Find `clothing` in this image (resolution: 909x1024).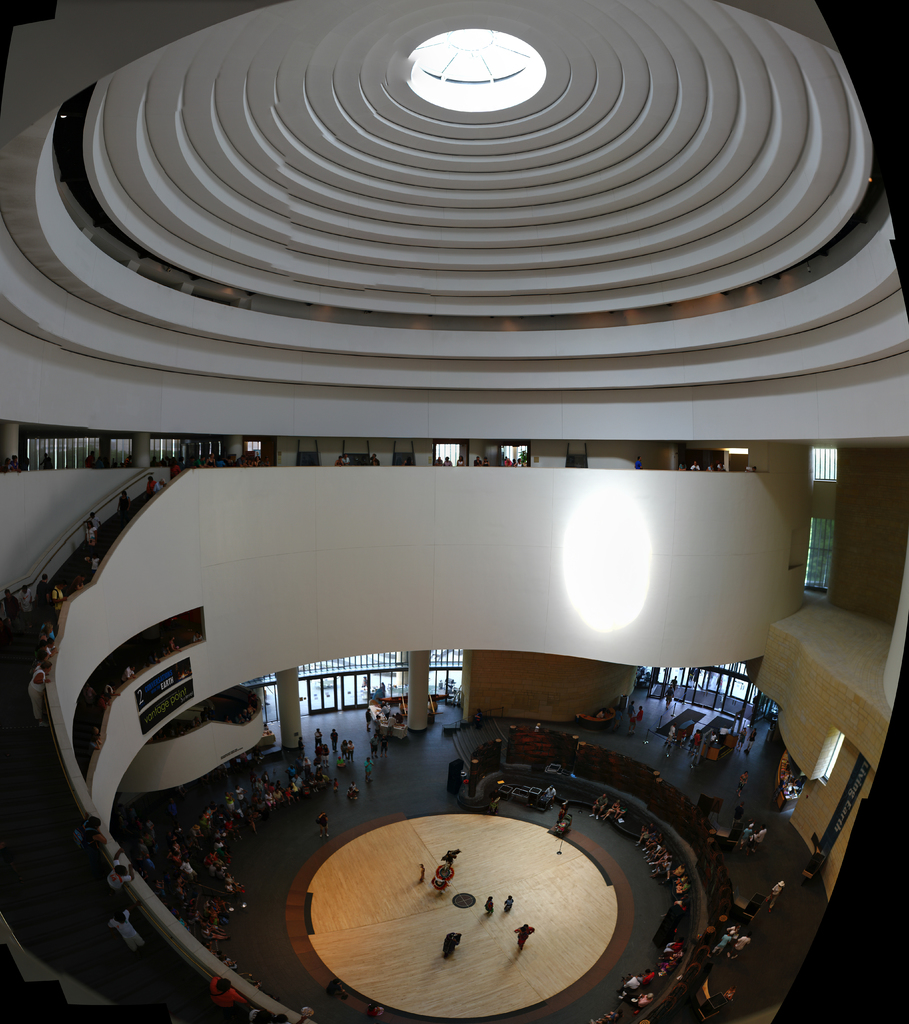
box(708, 464, 714, 469).
